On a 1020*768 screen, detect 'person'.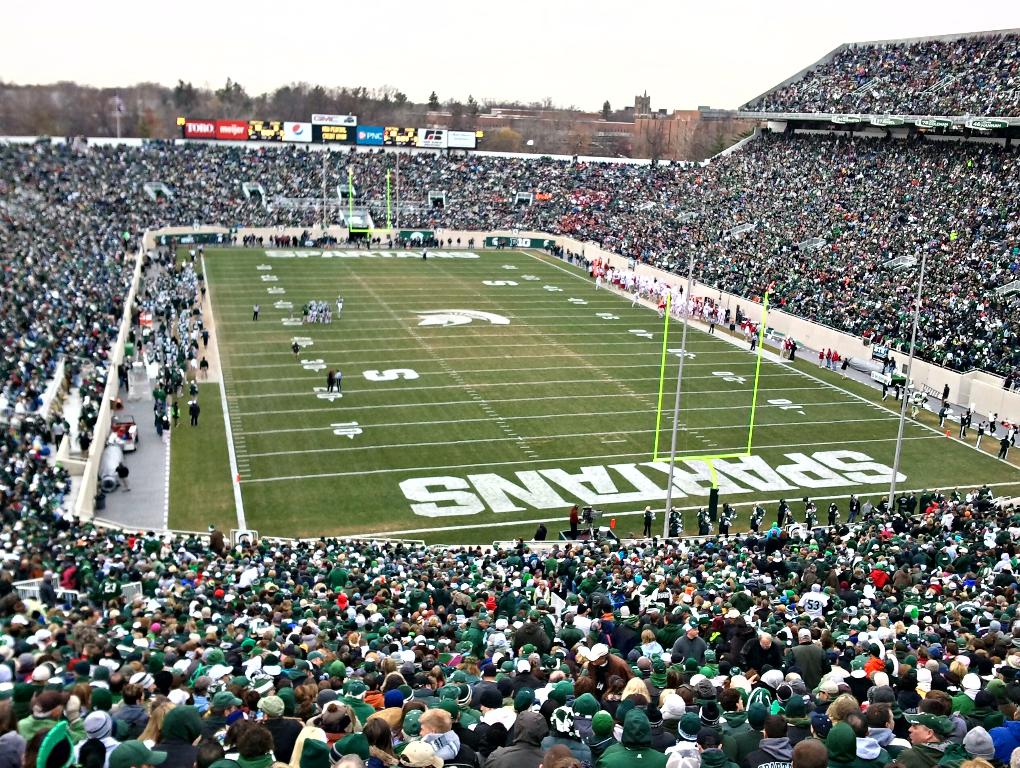
(left=753, top=506, right=762, bottom=531).
